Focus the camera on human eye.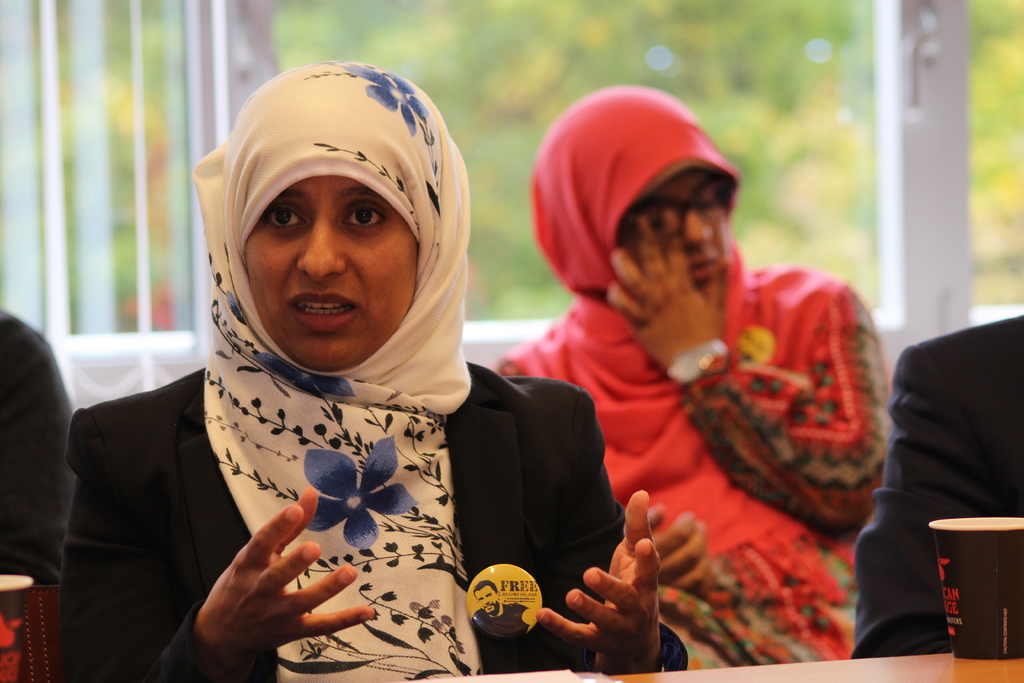
Focus region: box(266, 203, 304, 236).
